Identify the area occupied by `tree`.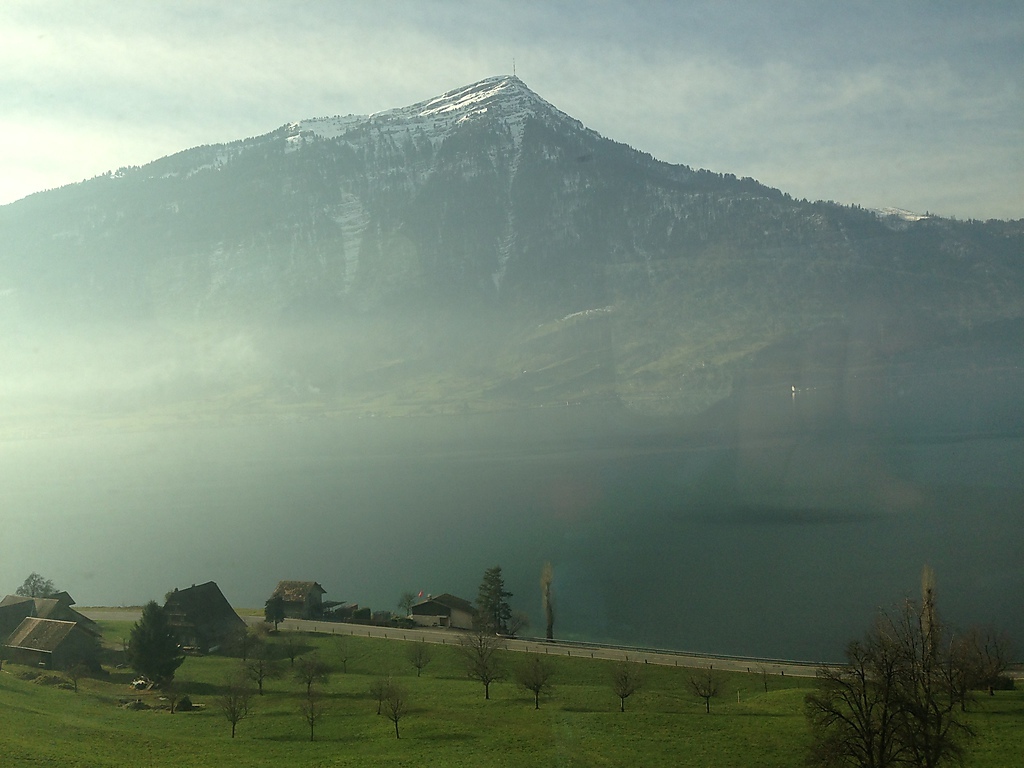
Area: x1=962, y1=614, x2=1023, y2=699.
